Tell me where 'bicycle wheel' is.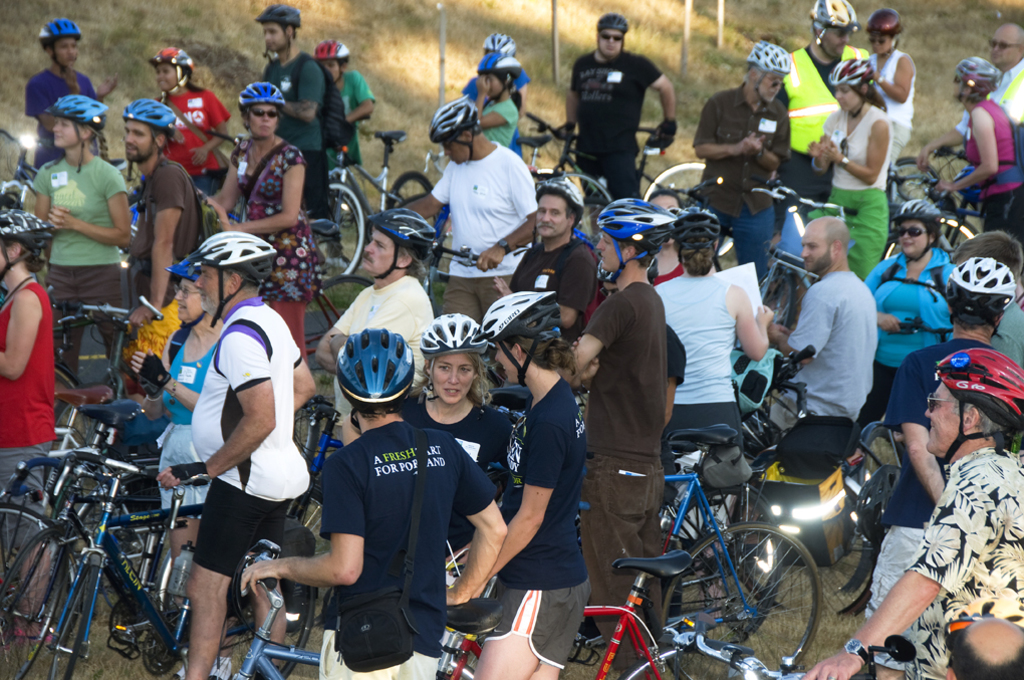
'bicycle wheel' is at rect(726, 457, 888, 620).
